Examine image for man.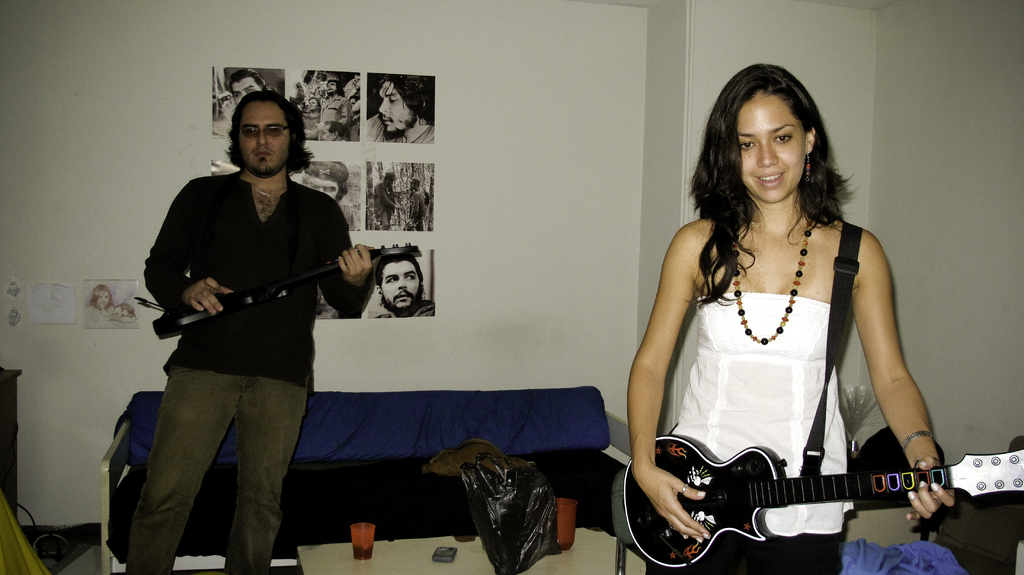
Examination result: locate(124, 91, 379, 574).
